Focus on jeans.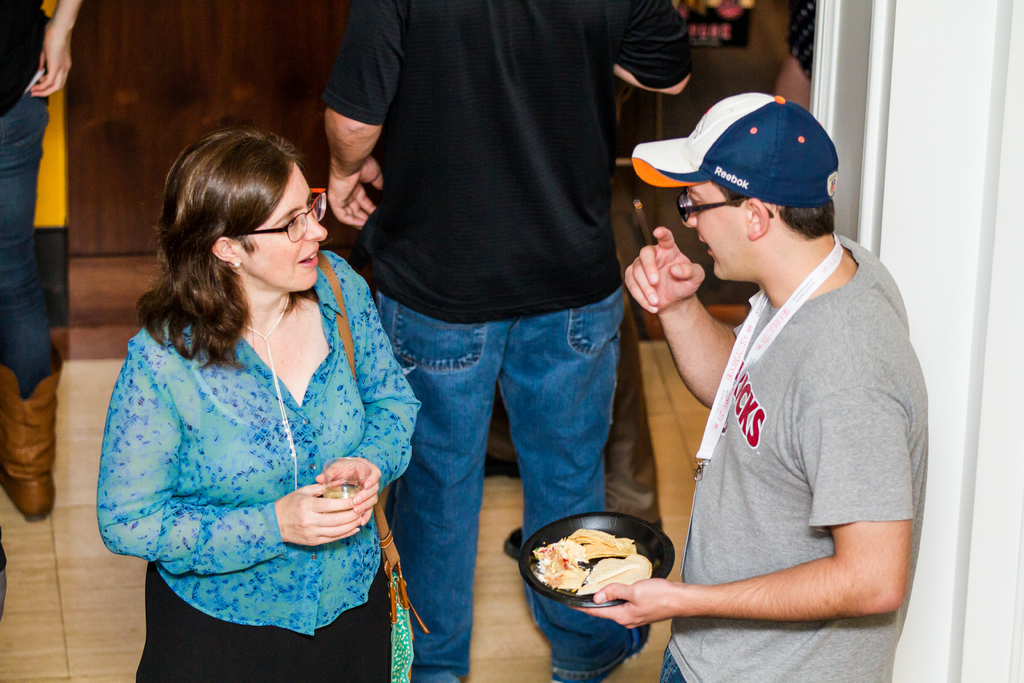
Focused at region(400, 313, 616, 598).
